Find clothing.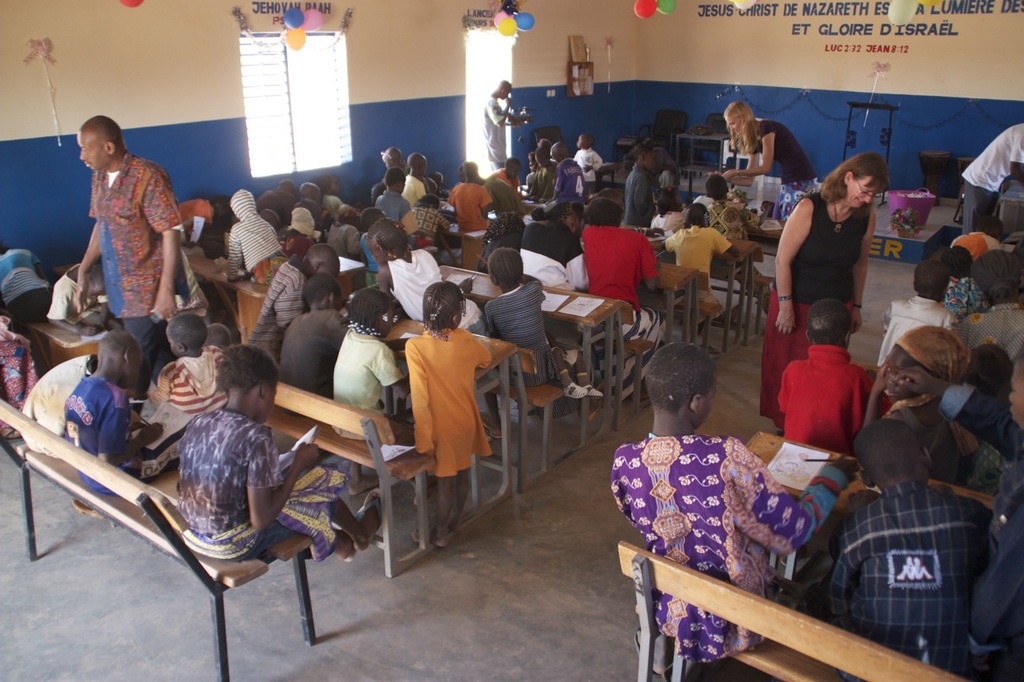
box=[754, 191, 871, 428].
